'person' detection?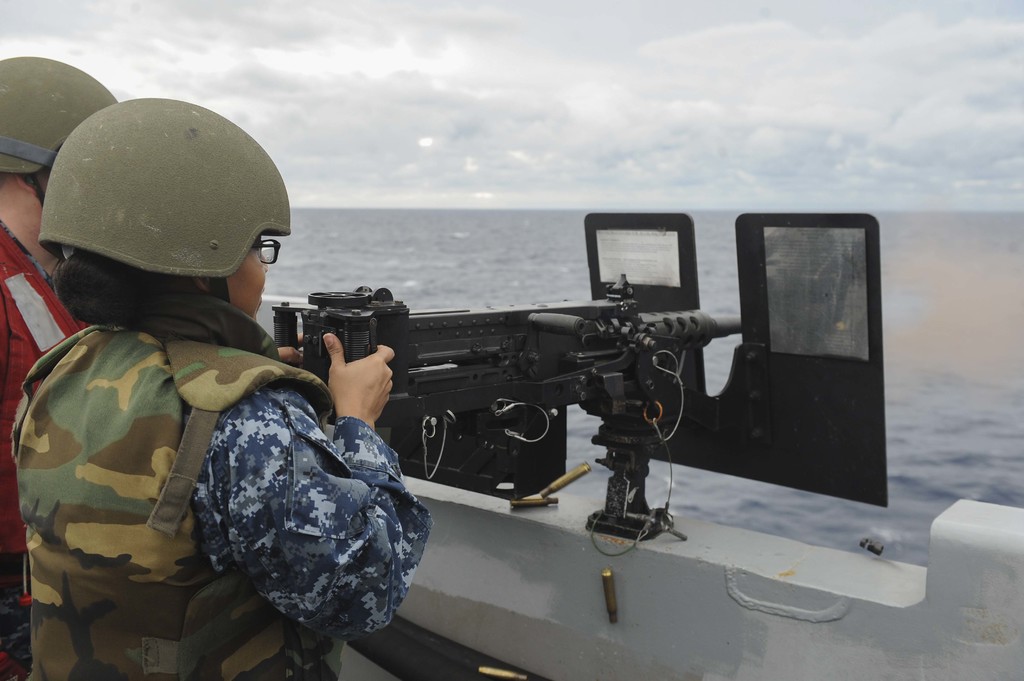
box(0, 54, 122, 680)
